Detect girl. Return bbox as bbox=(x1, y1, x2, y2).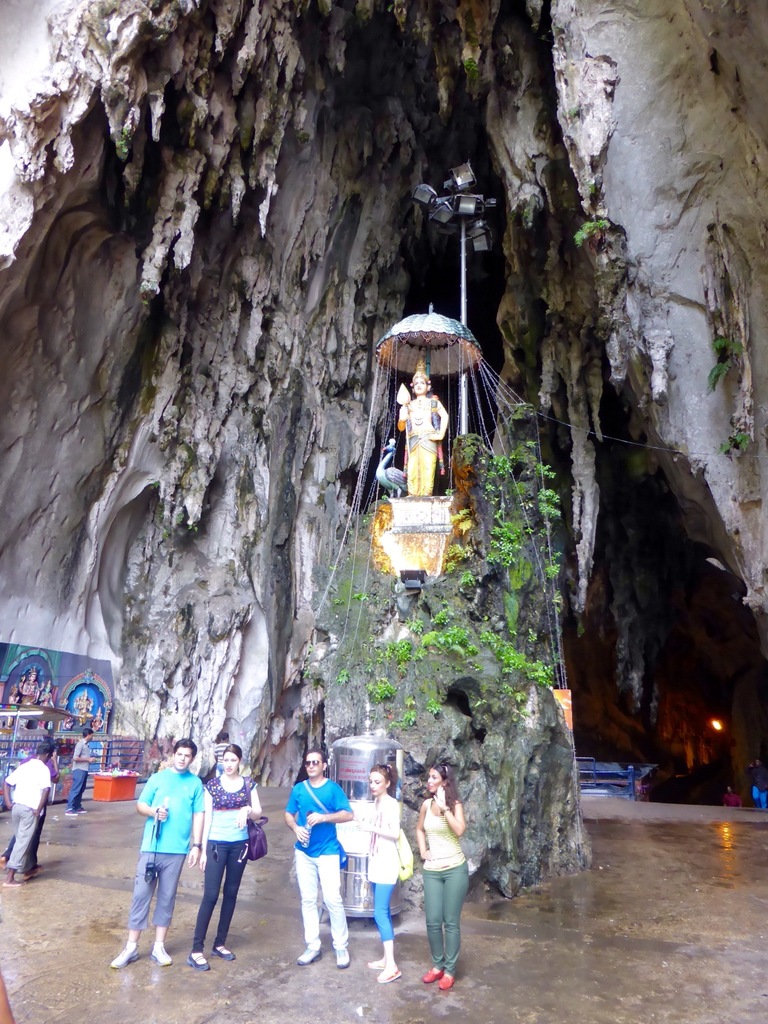
bbox=(193, 746, 265, 970).
